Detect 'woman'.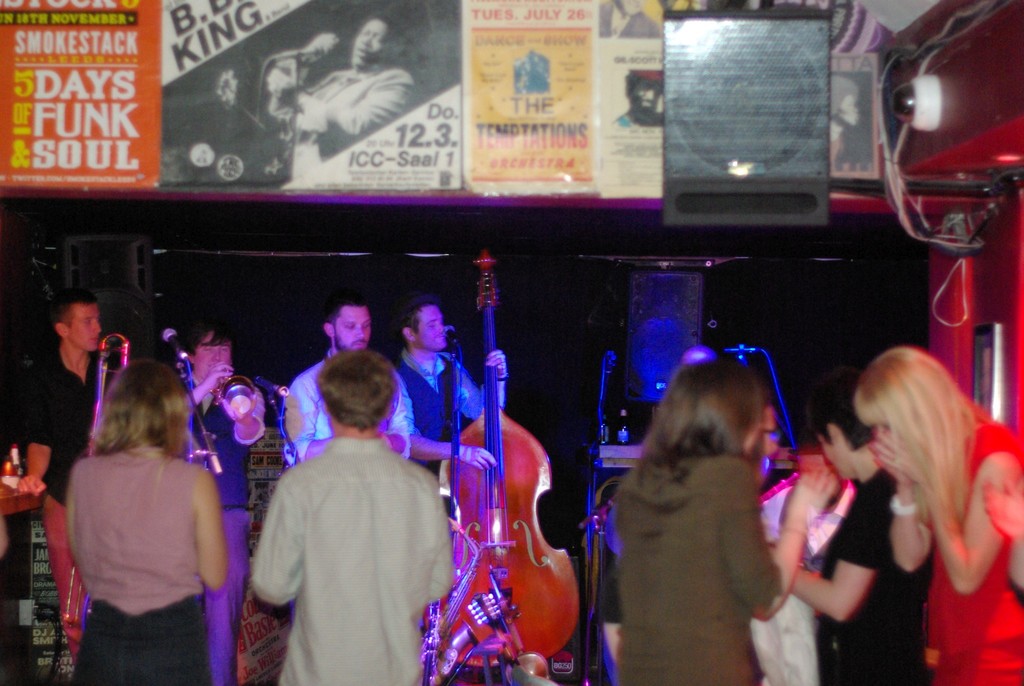
Detected at [854, 348, 1023, 685].
